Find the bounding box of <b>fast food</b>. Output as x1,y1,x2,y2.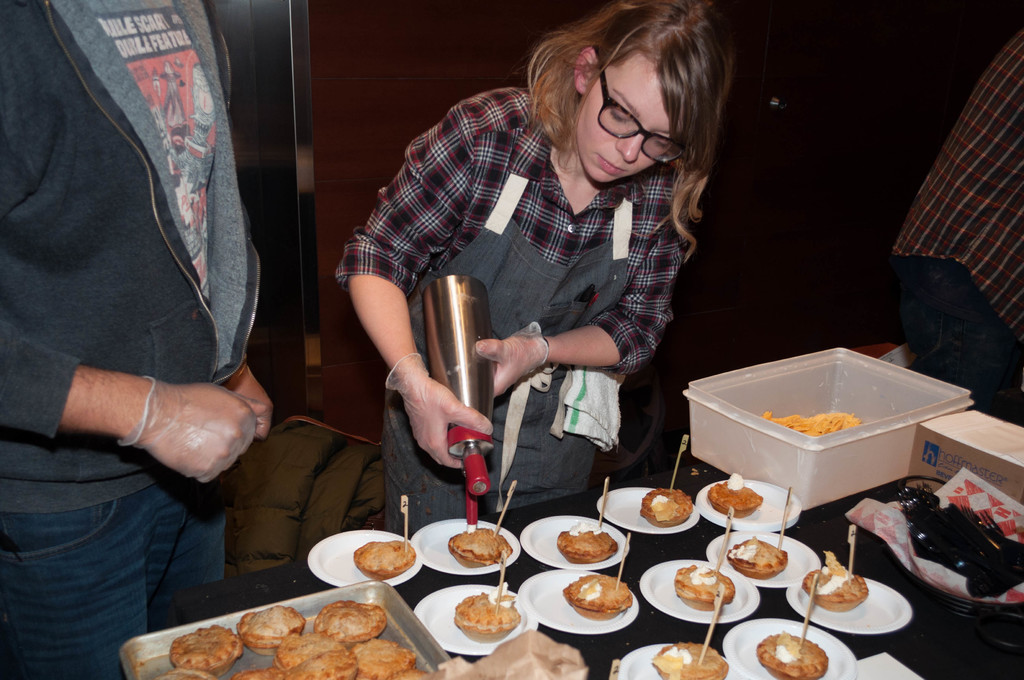
452,591,522,642.
